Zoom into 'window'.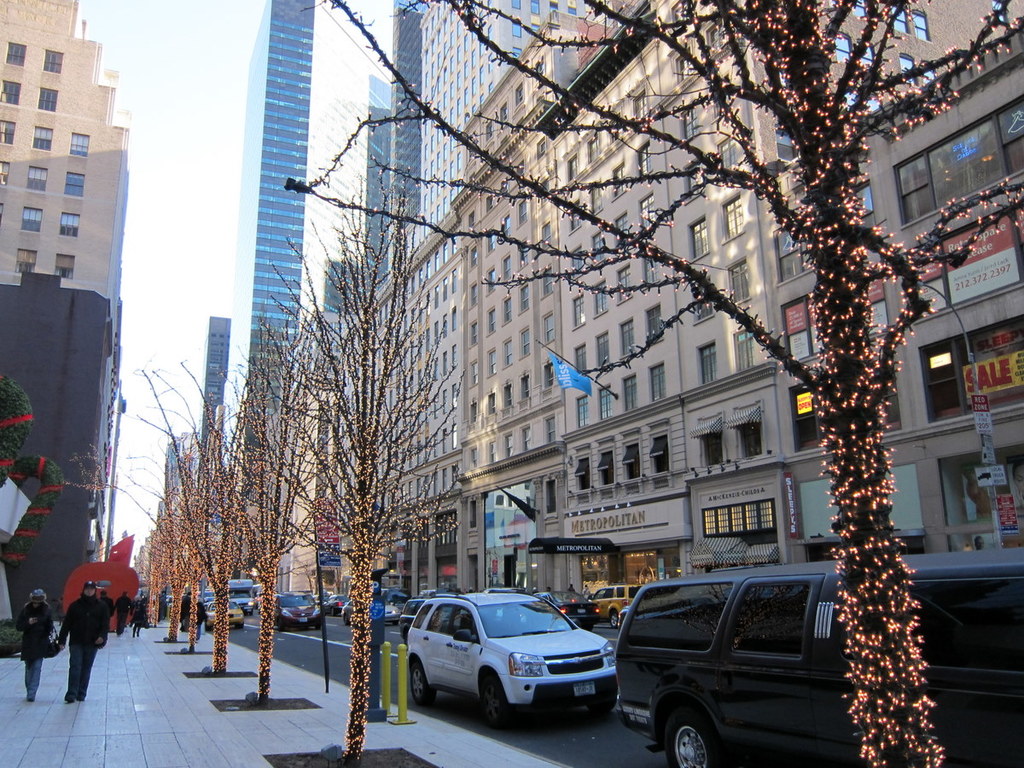
Zoom target: <bbox>647, 305, 666, 347</bbox>.
